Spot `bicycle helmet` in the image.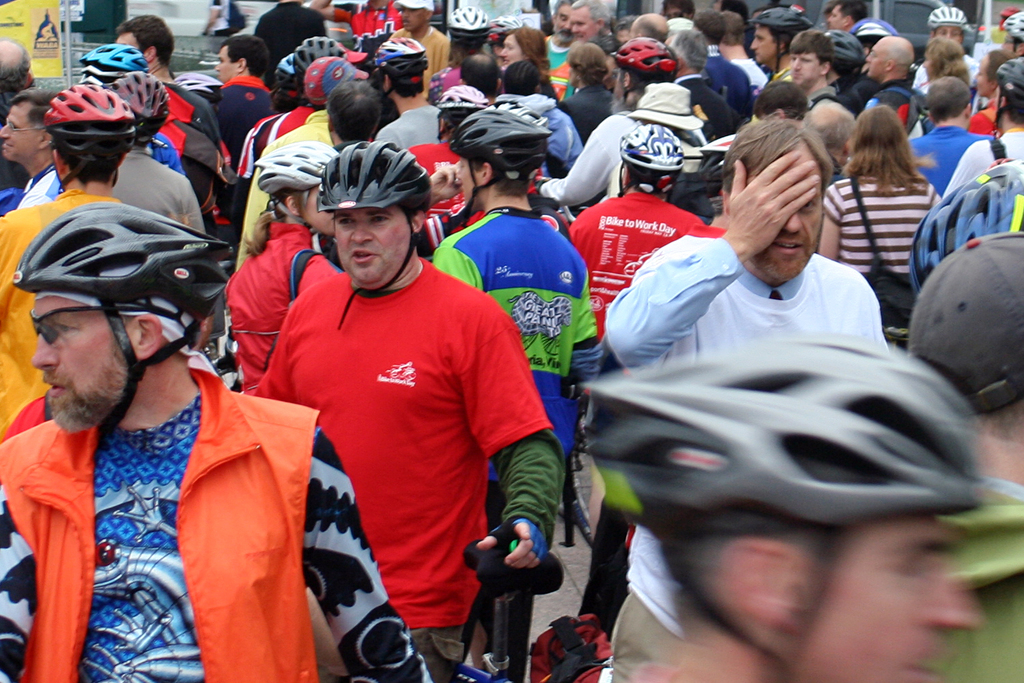
`bicycle helmet` found at 612 36 682 104.
